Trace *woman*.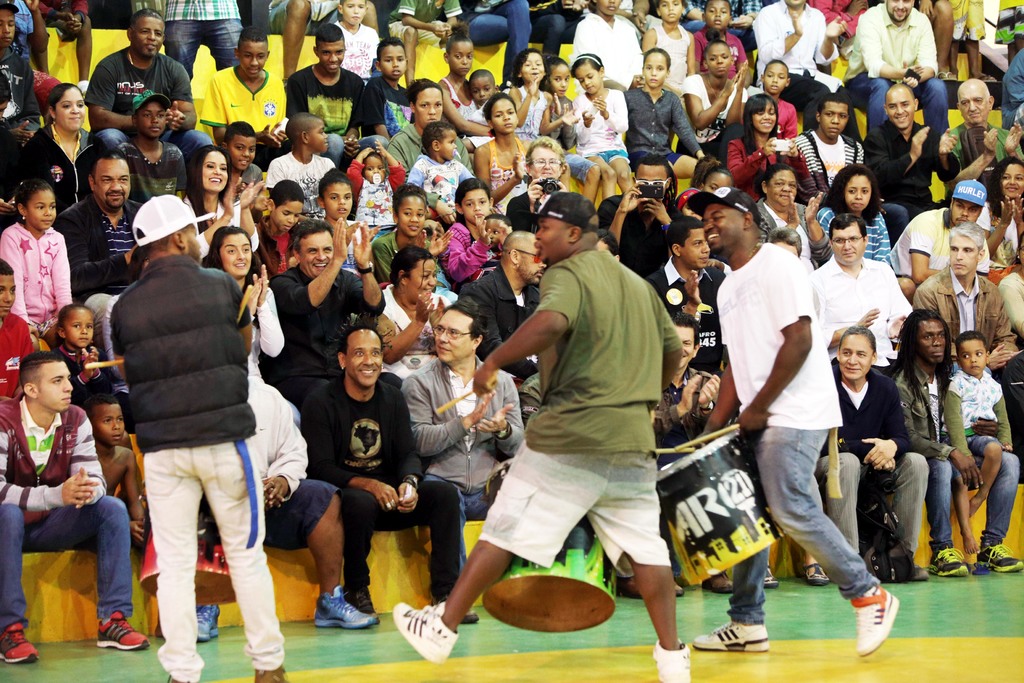
Traced to [205,222,280,374].
